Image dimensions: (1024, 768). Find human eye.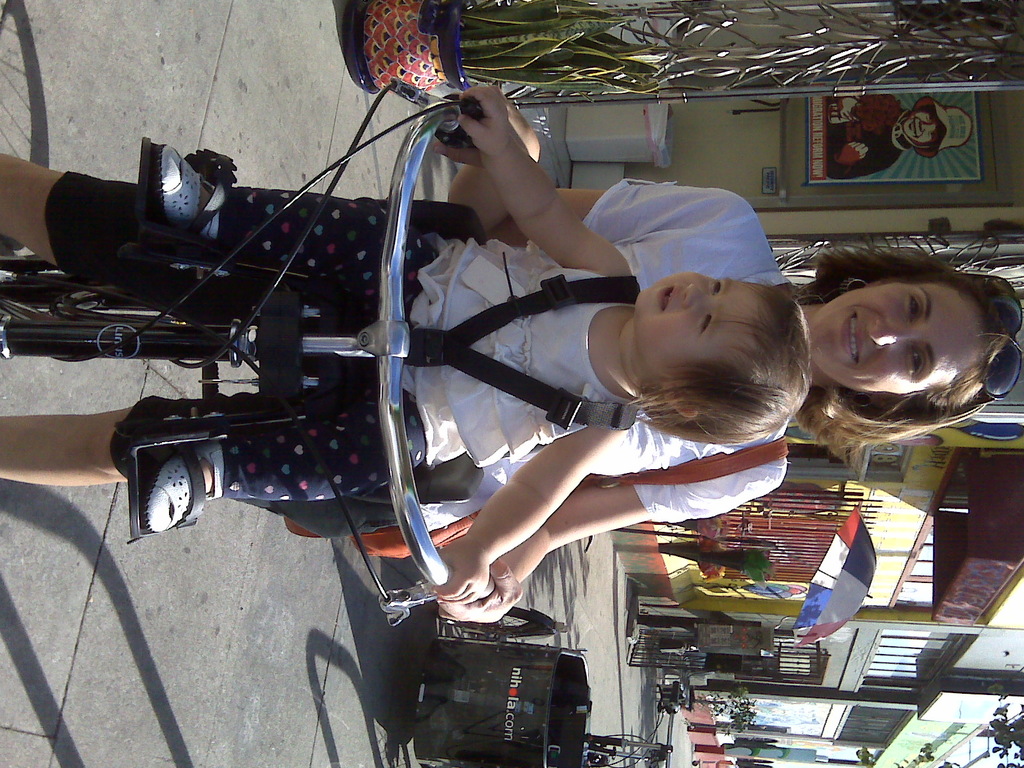
select_region(907, 344, 923, 378).
